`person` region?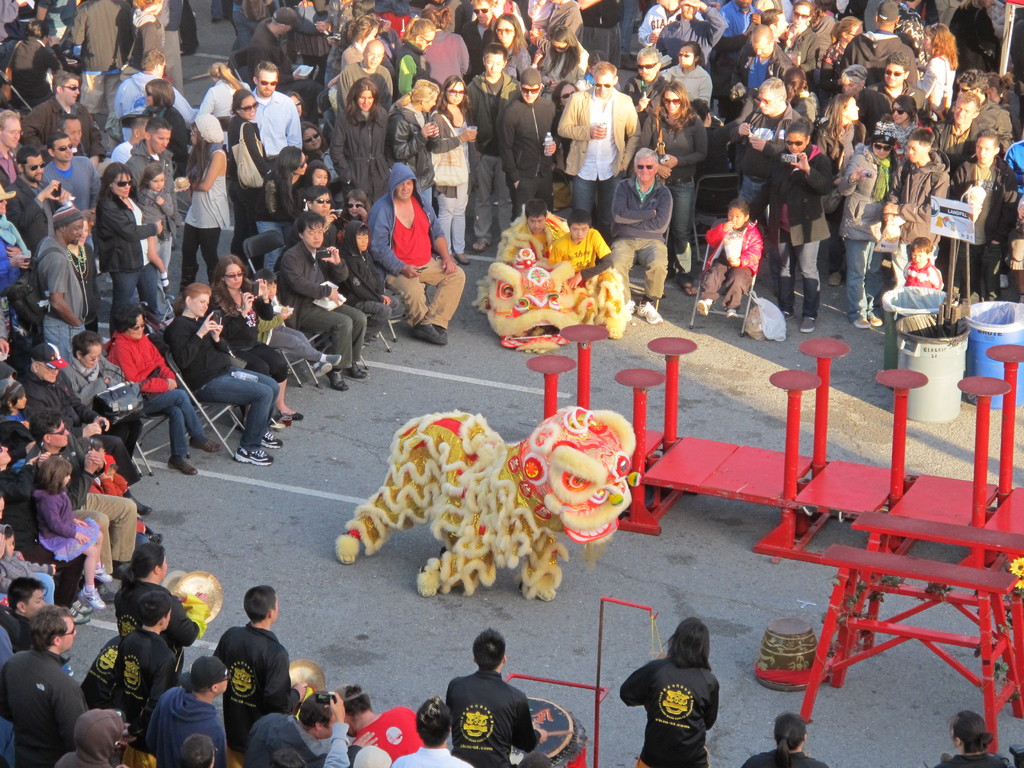
[365, 149, 454, 342]
